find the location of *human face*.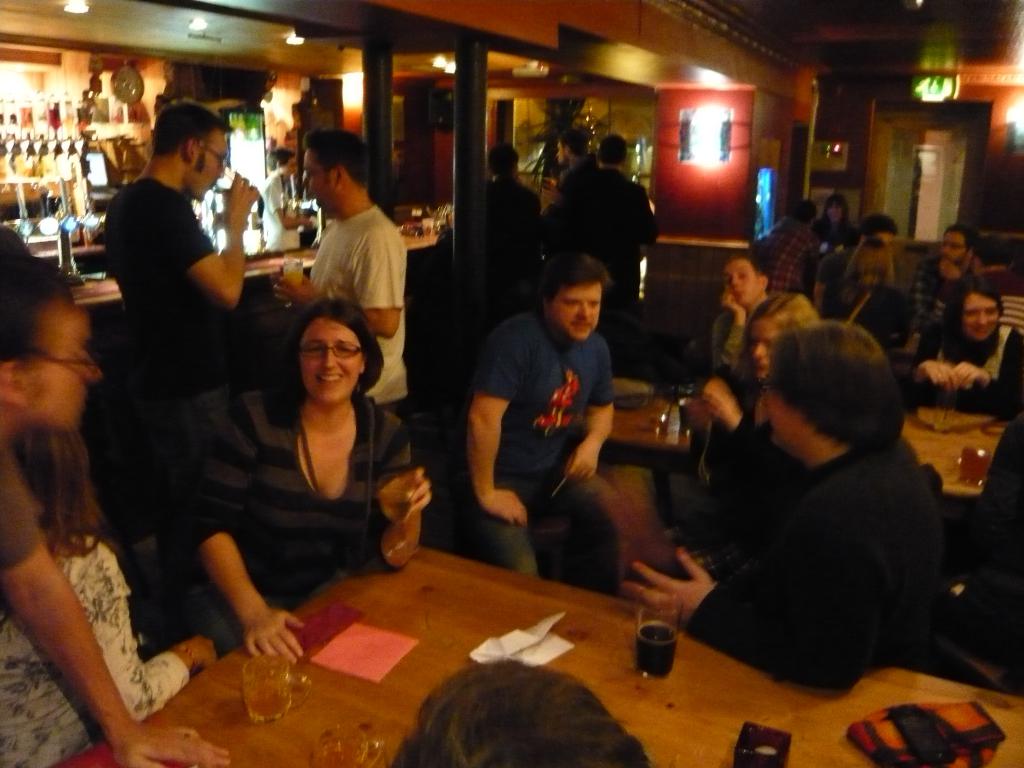
Location: Rect(961, 291, 1000, 341).
